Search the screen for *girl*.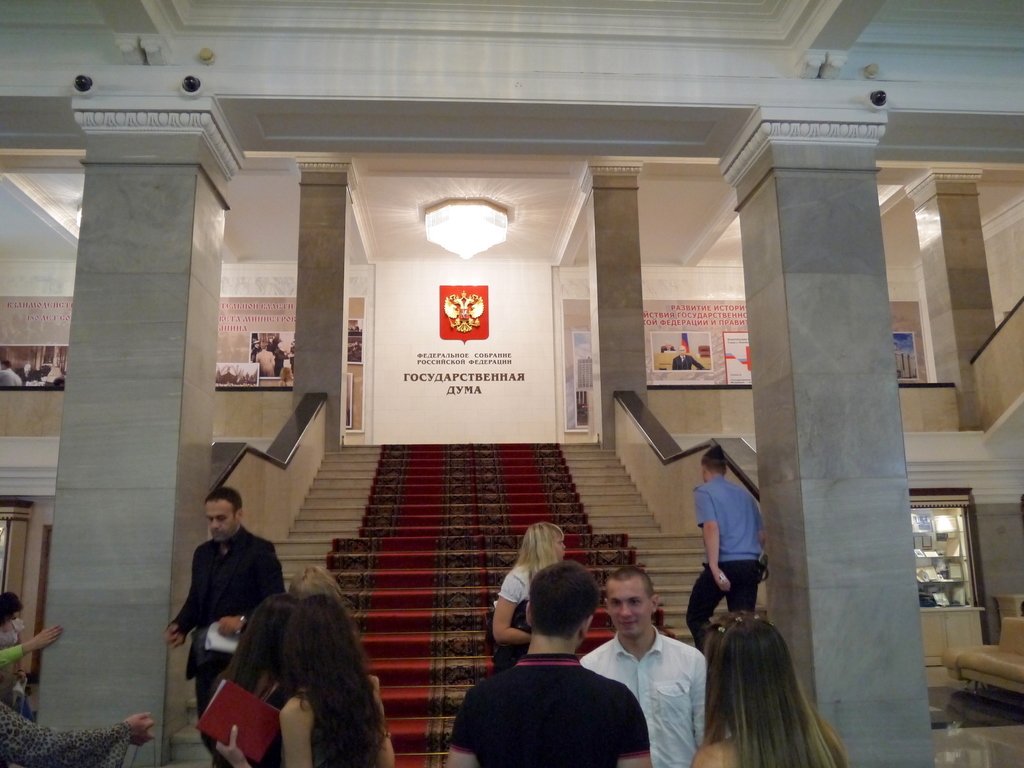
Found at [left=490, top=524, right=566, bottom=671].
